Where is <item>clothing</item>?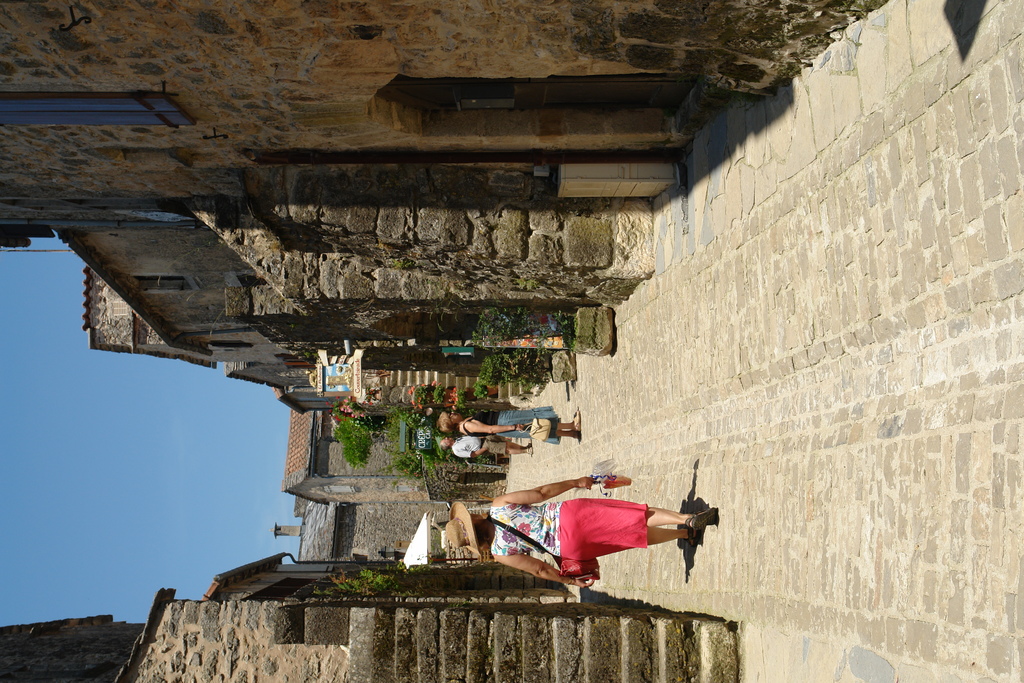
box(449, 436, 509, 458).
